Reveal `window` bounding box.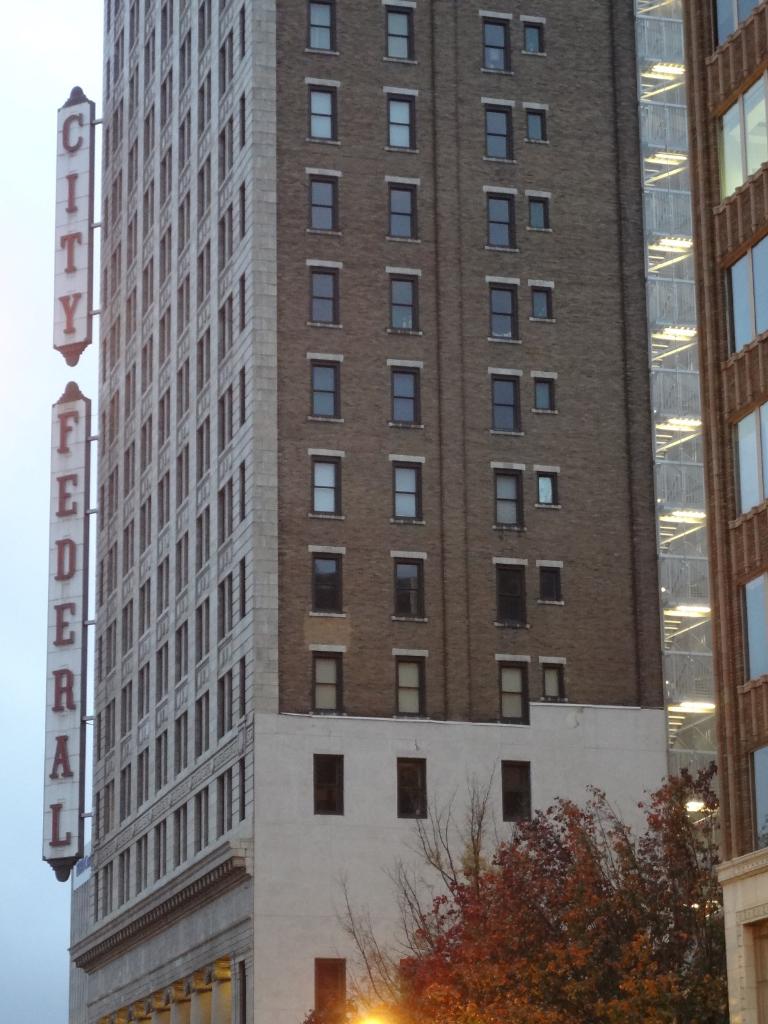
Revealed: [left=484, top=280, right=516, bottom=344].
